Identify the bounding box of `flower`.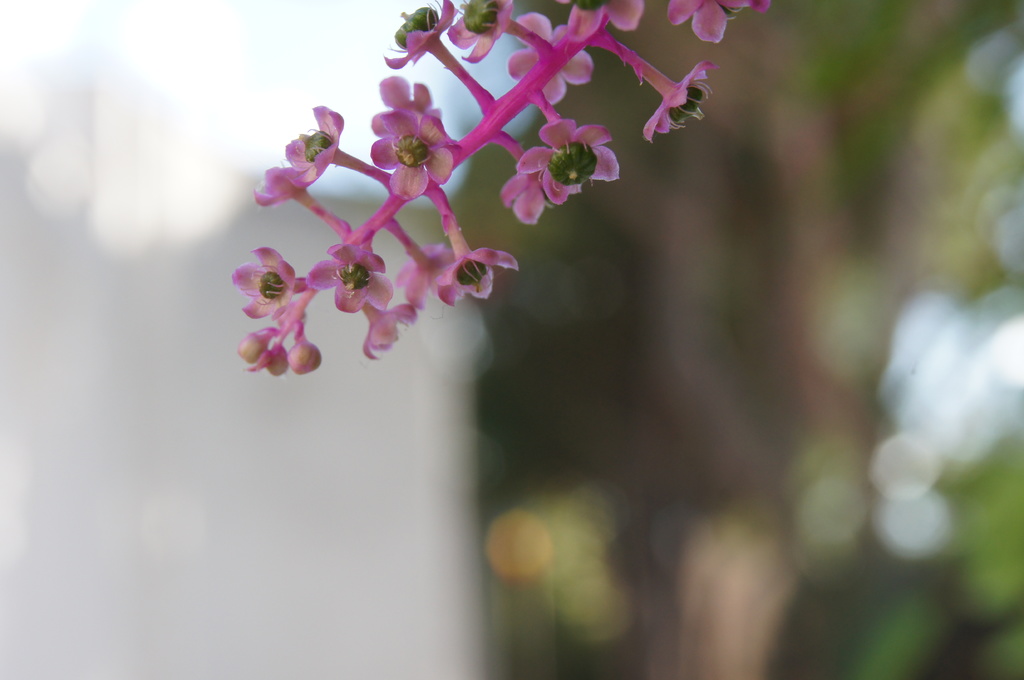
<region>445, 0, 526, 61</region>.
